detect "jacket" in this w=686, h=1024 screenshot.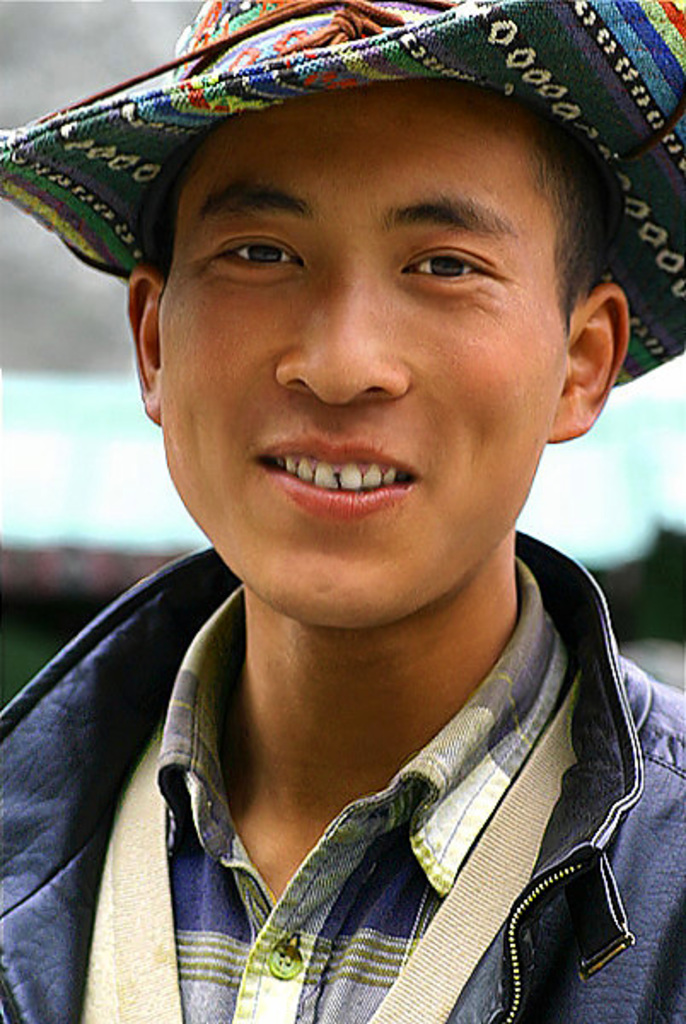
Detection: detection(0, 546, 684, 1022).
